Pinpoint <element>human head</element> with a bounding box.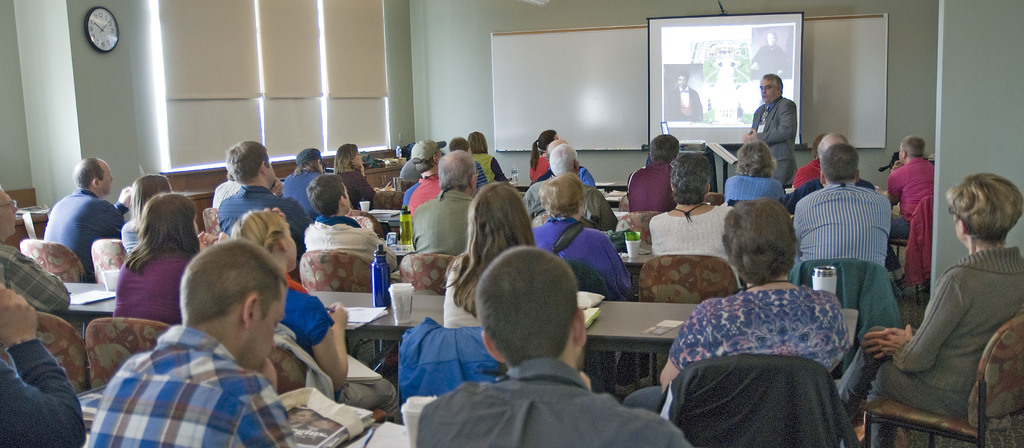
region(225, 138, 279, 188).
